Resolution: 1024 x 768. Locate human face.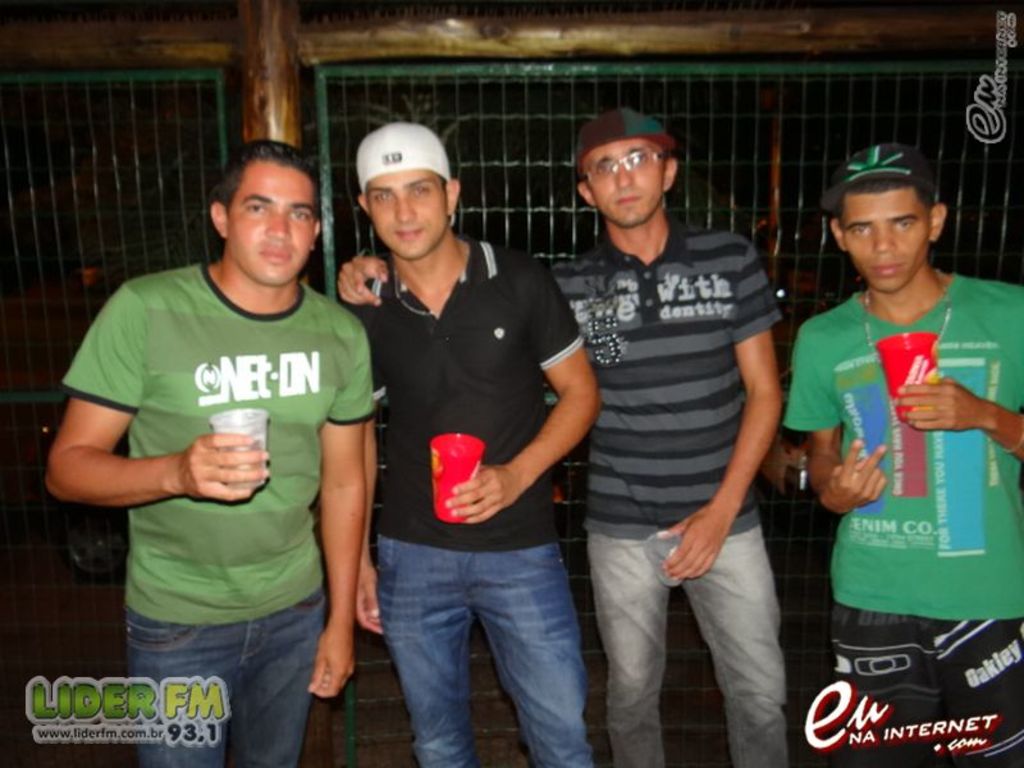
crop(227, 166, 315, 285).
